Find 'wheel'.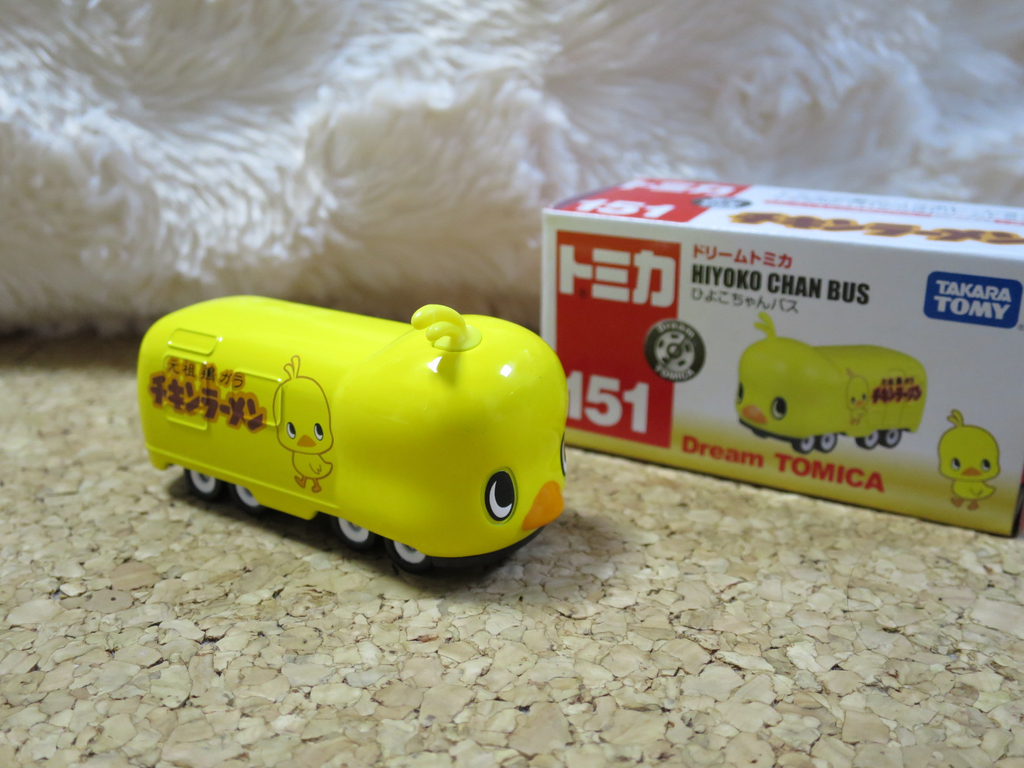
l=182, t=469, r=225, b=497.
